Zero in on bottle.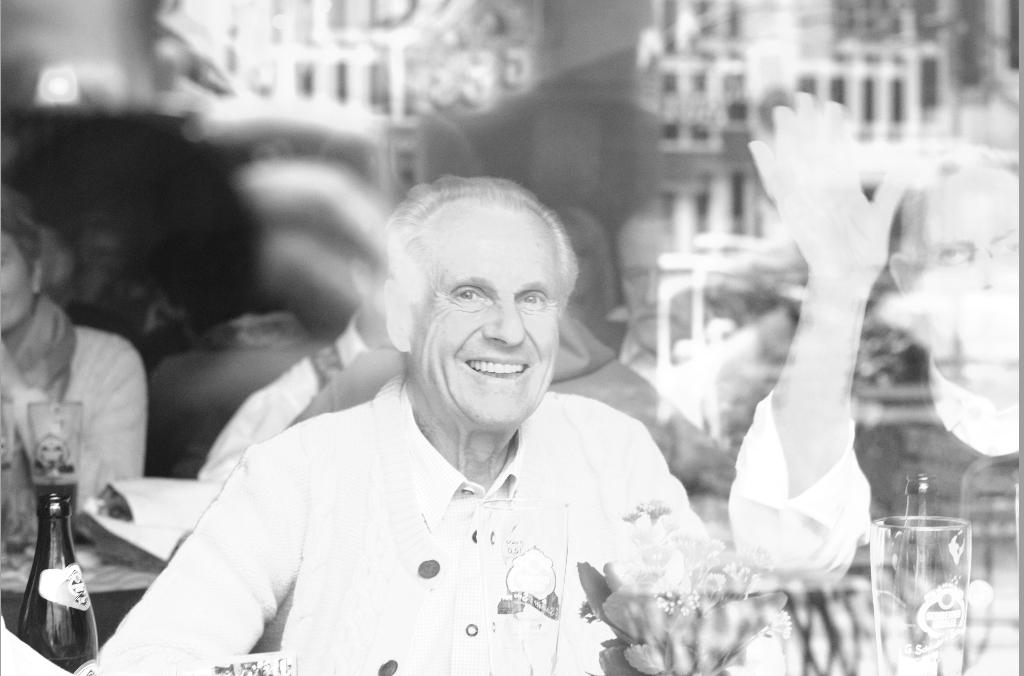
Zeroed in: locate(22, 489, 103, 675).
